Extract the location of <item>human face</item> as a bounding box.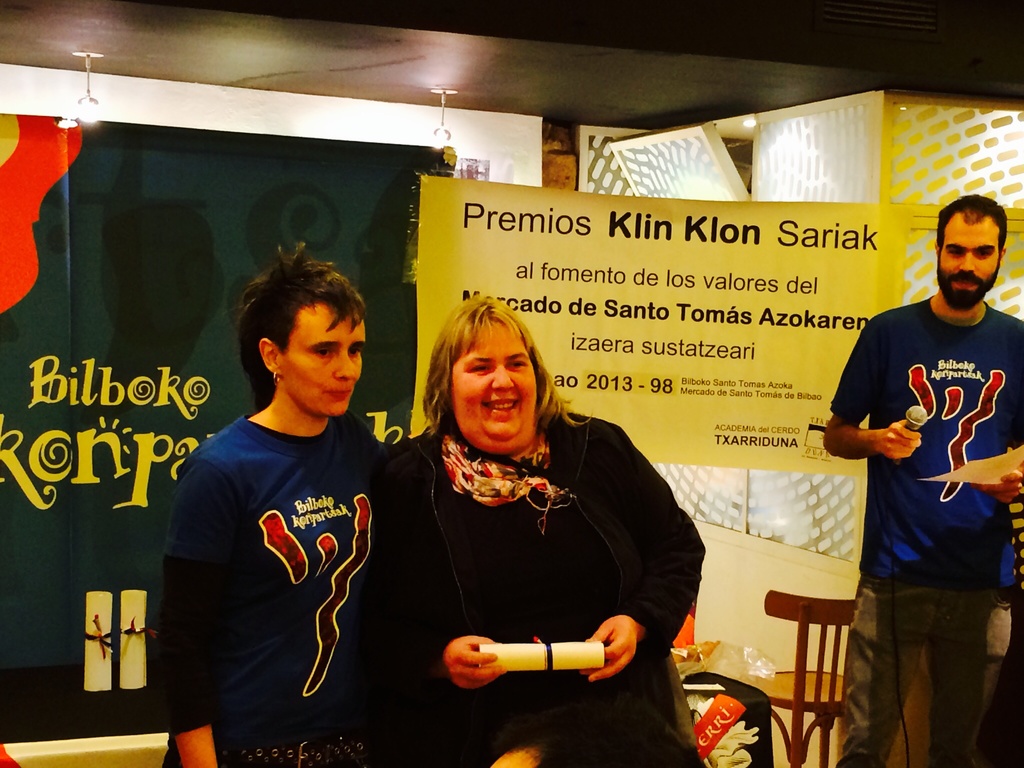
BBox(448, 312, 538, 440).
